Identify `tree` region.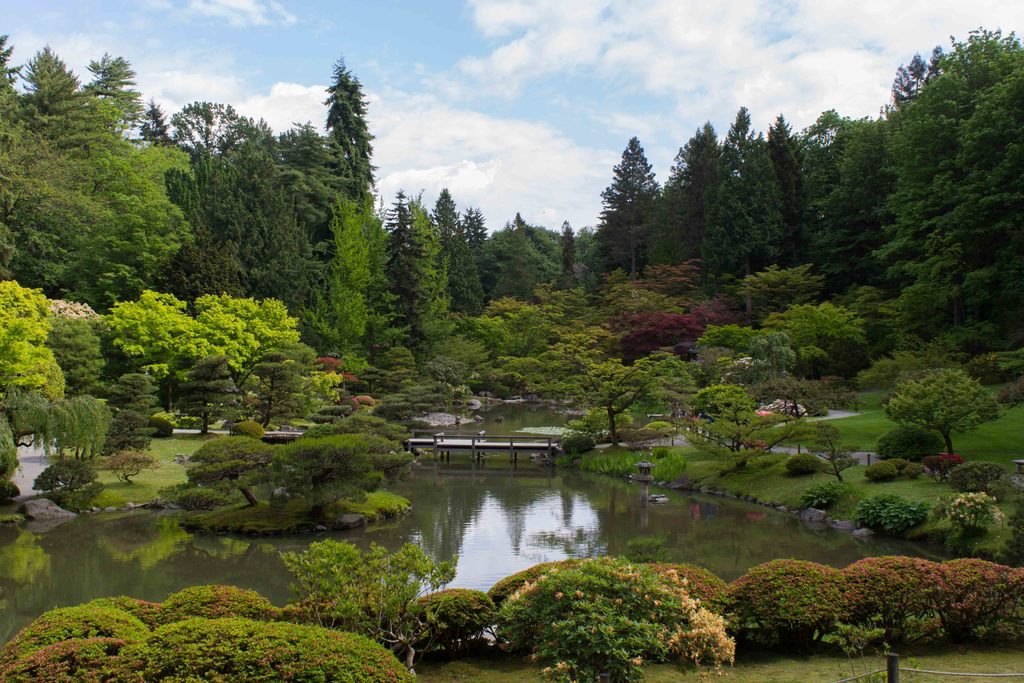
Region: detection(547, 353, 697, 453).
